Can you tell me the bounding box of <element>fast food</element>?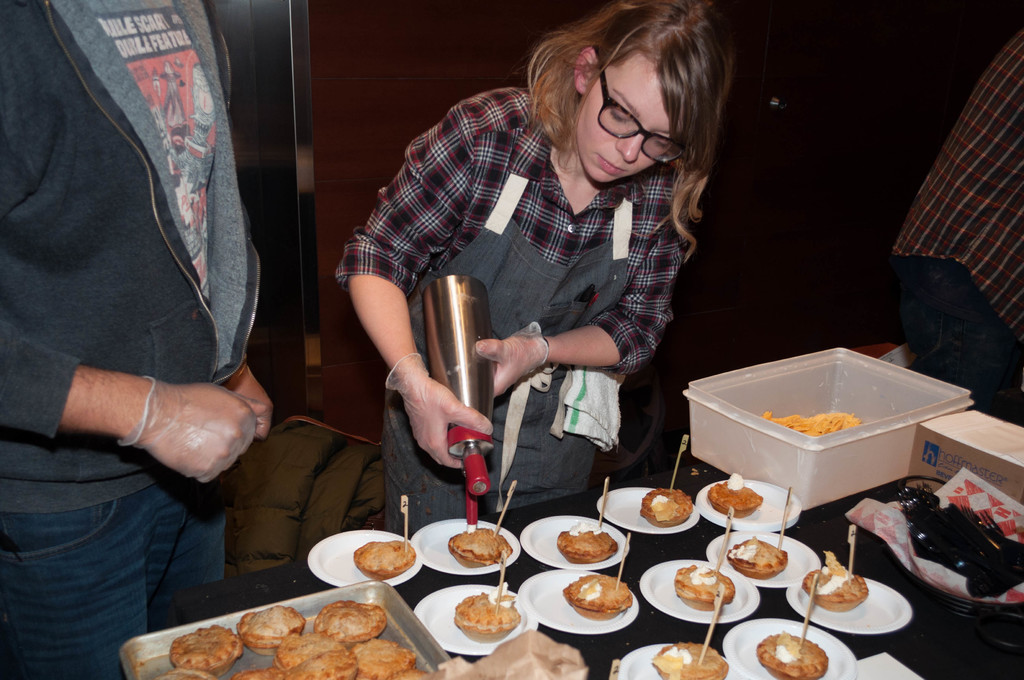
354 542 417 580.
